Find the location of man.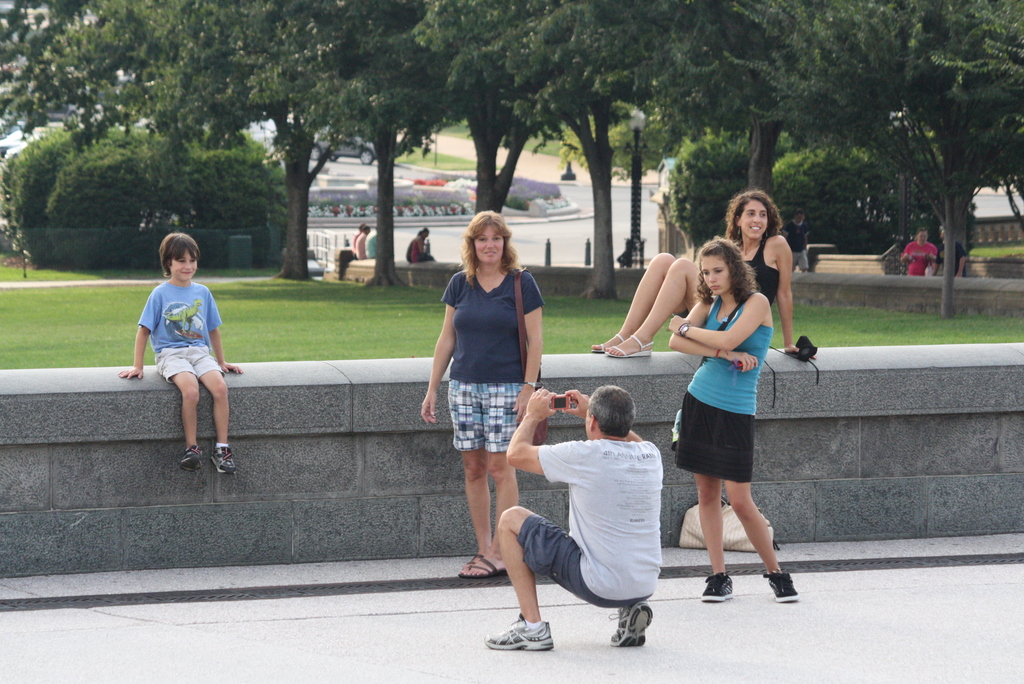
Location: region(934, 226, 971, 280).
